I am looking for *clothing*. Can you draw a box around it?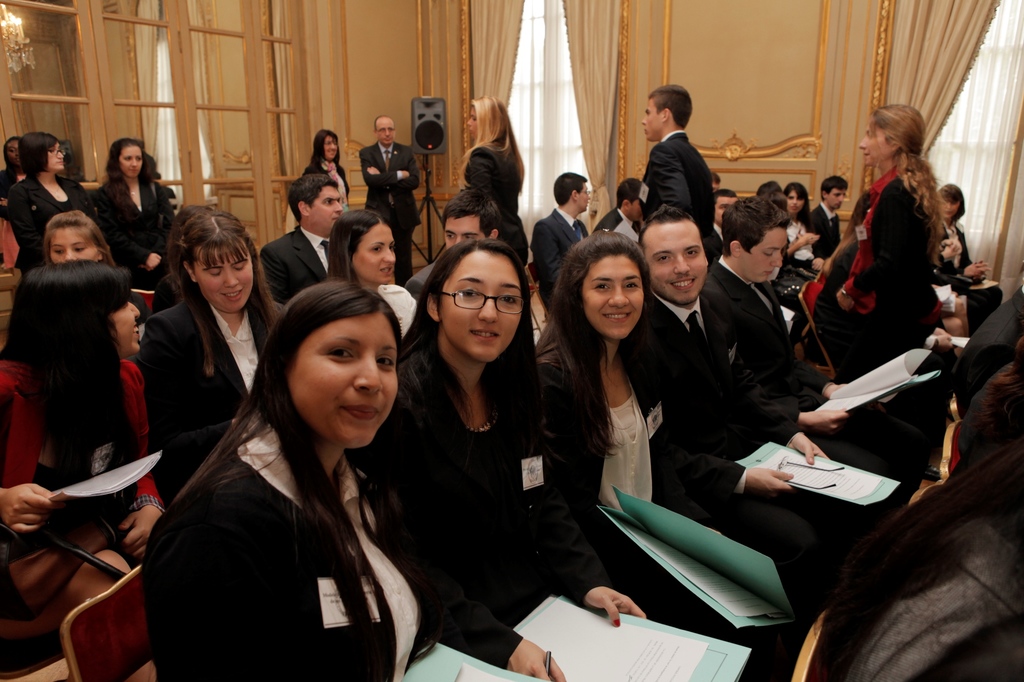
Sure, the bounding box is locate(0, 266, 148, 355).
